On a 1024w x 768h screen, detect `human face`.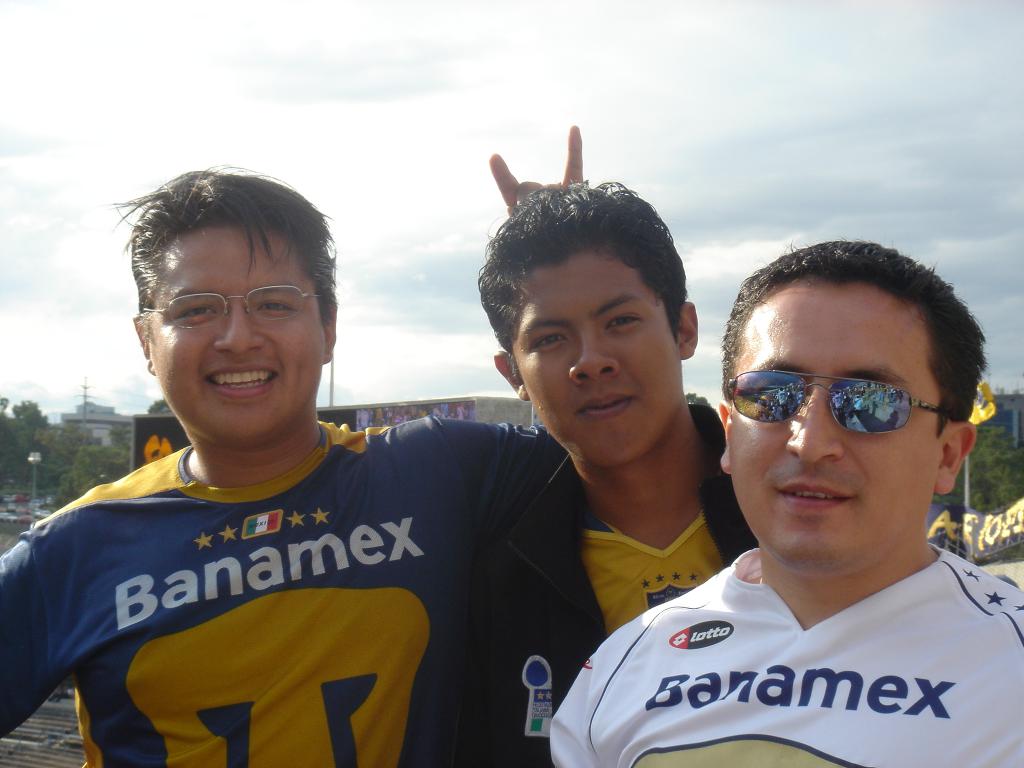
147,223,324,449.
